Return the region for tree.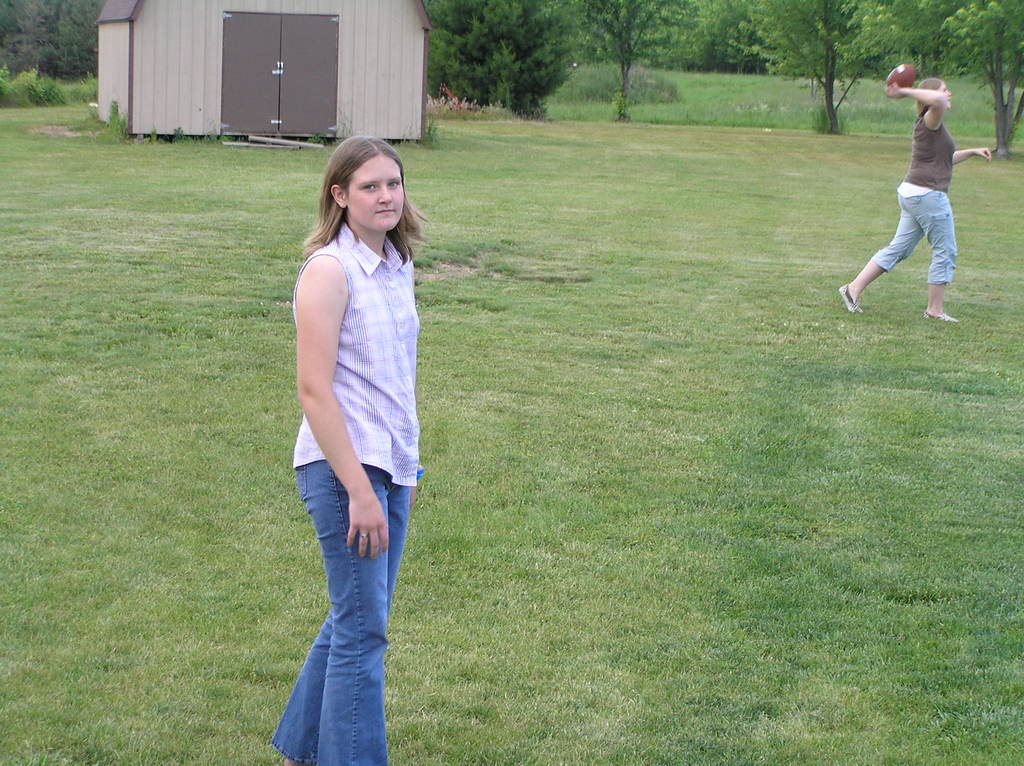
Rect(913, 0, 1023, 159).
